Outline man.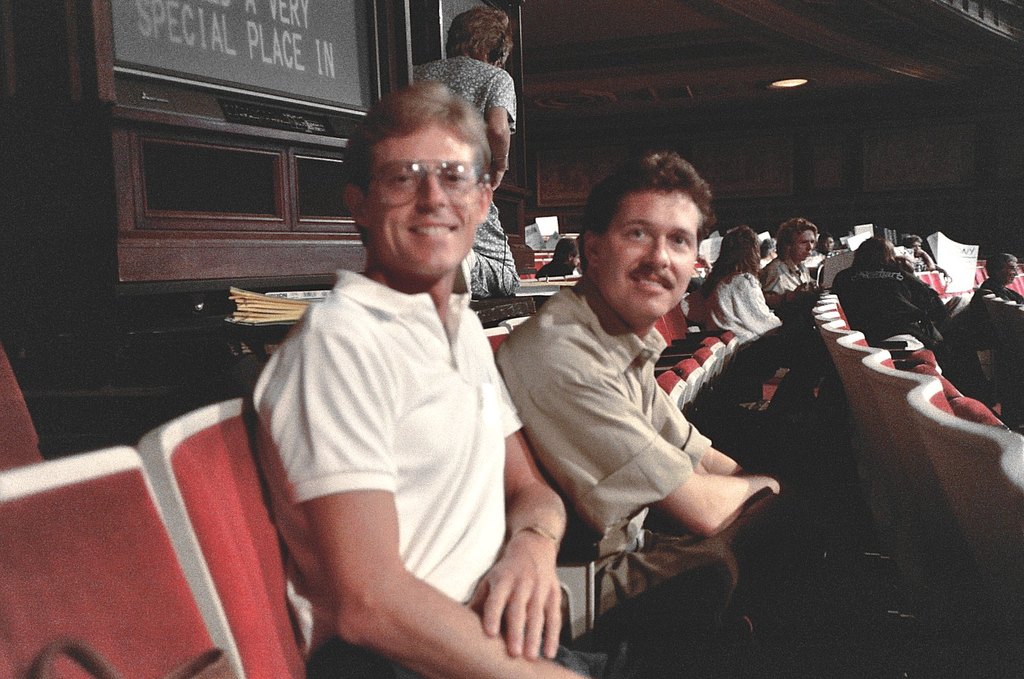
Outline: {"x1": 232, "y1": 87, "x2": 593, "y2": 669}.
